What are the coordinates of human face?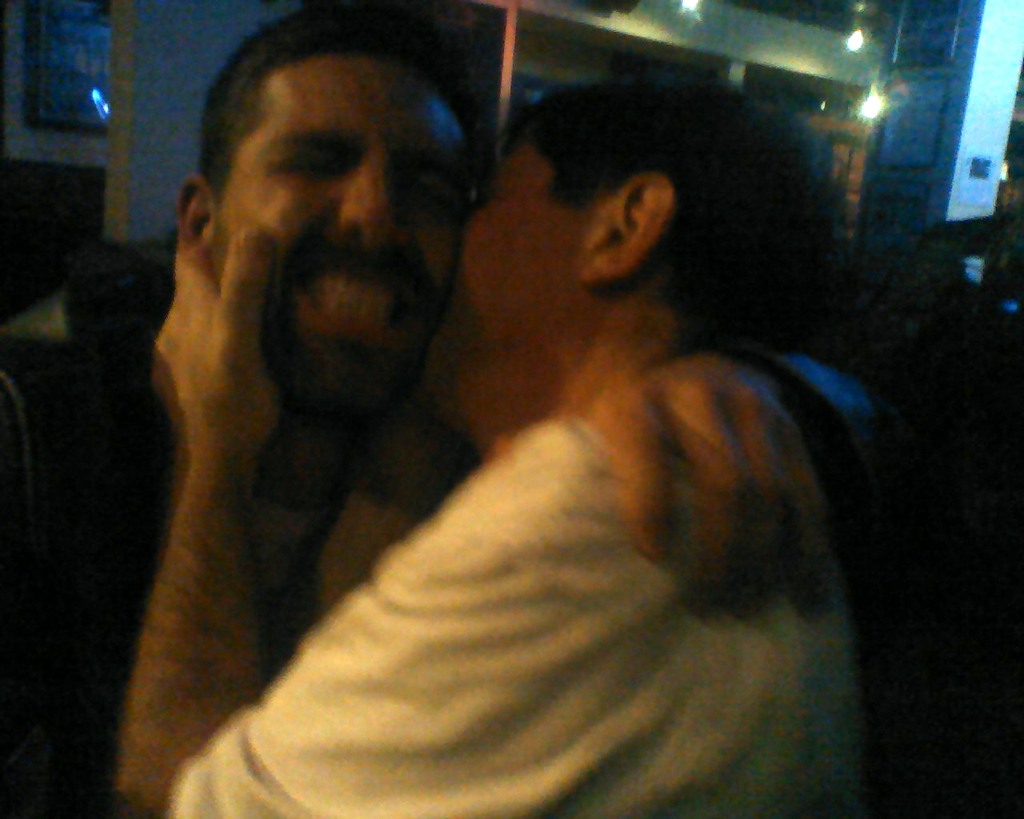
box=[418, 137, 582, 410].
